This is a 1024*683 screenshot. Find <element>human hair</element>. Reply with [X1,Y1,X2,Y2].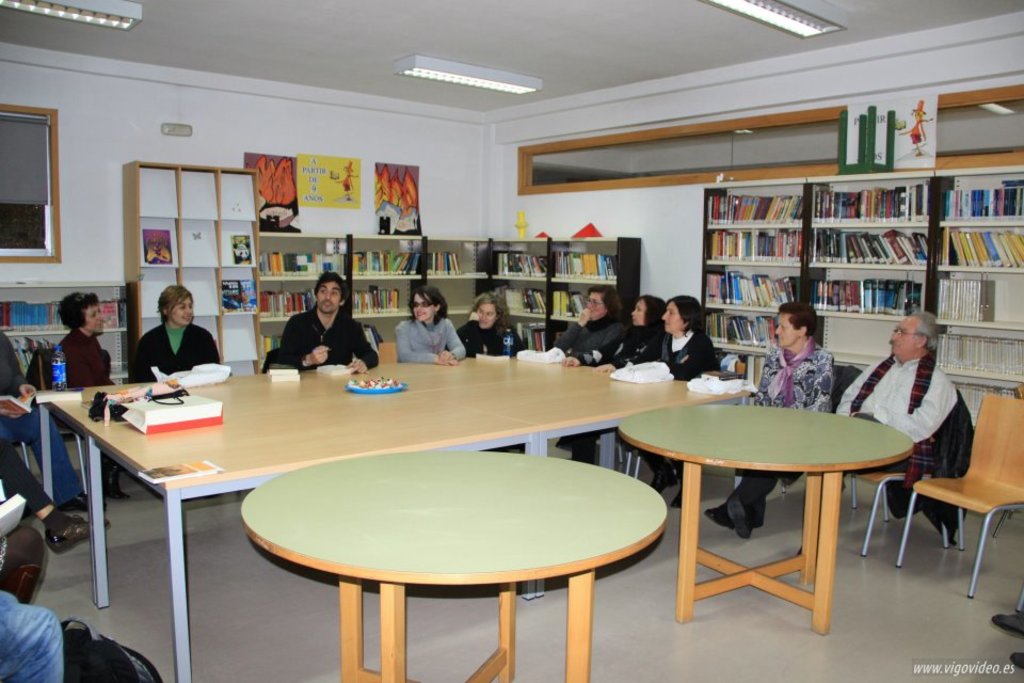
[156,282,194,323].
